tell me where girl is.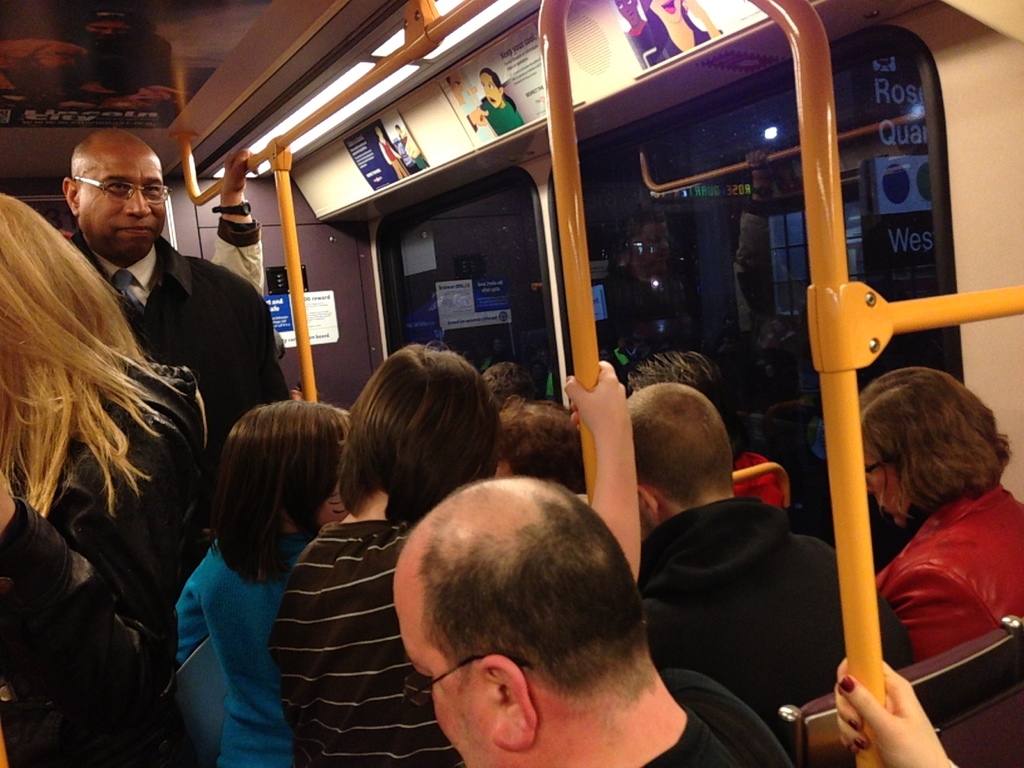
girl is at region(154, 380, 352, 756).
